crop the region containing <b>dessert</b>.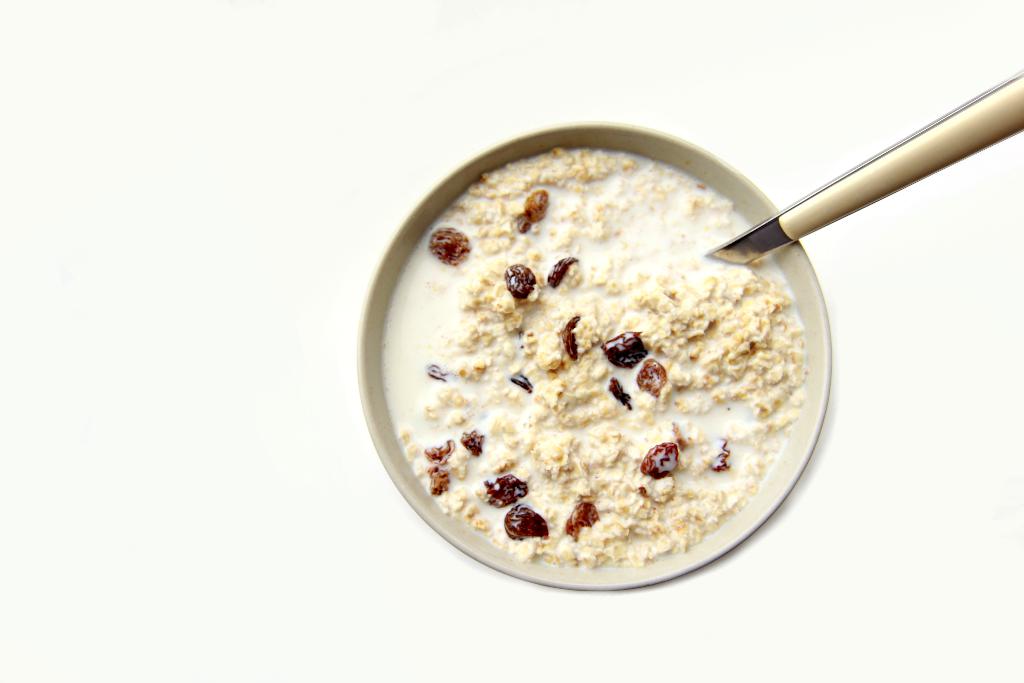
Crop region: x1=382, y1=150, x2=803, y2=570.
